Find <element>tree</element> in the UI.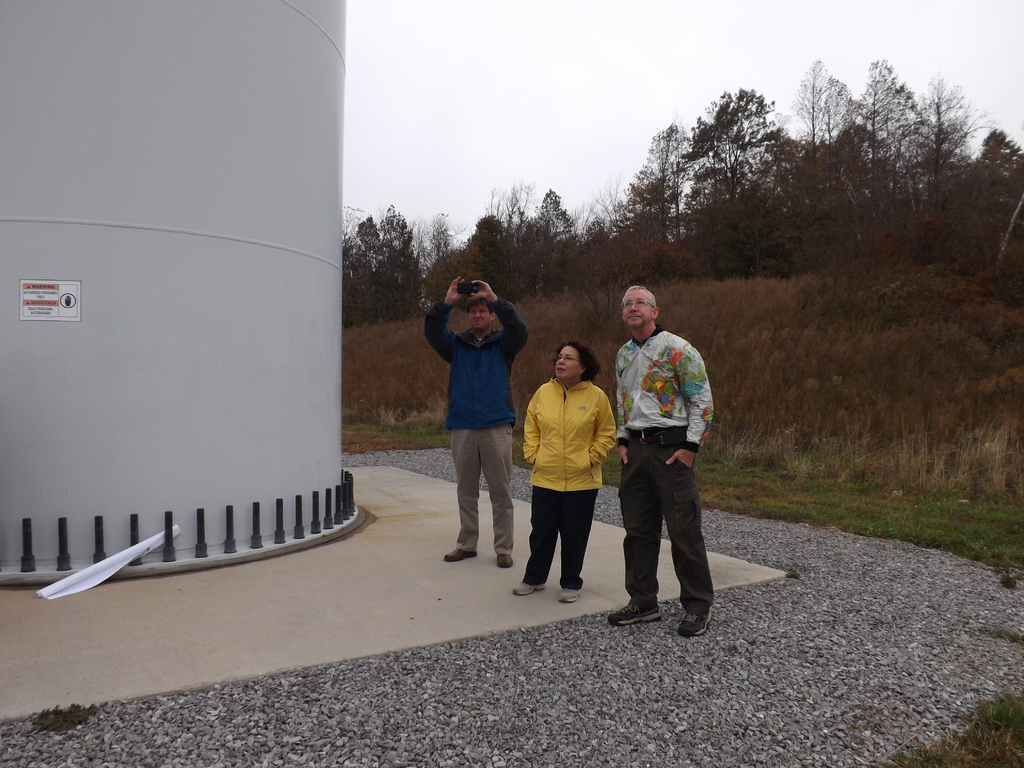
UI element at 976/131/1023/278.
